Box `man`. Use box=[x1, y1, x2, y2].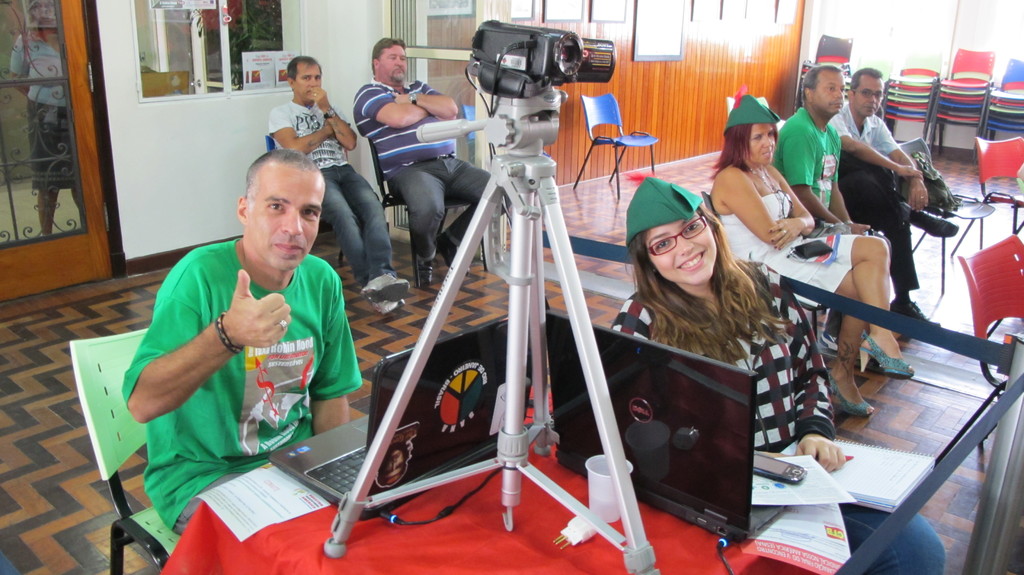
box=[264, 55, 410, 318].
